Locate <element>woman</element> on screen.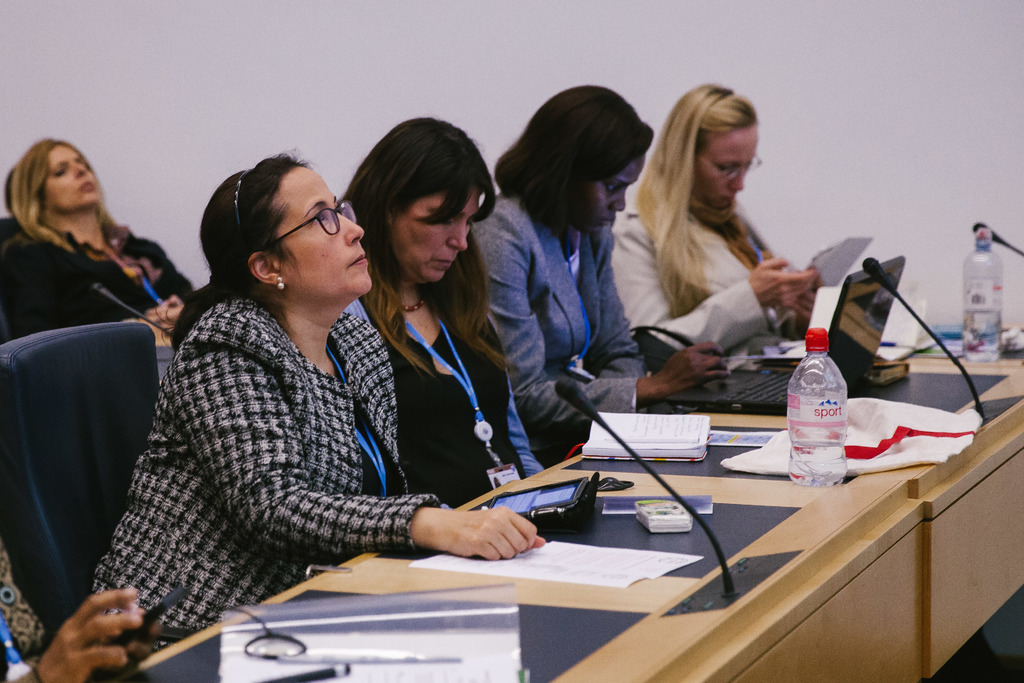
On screen at {"x1": 0, "y1": 139, "x2": 196, "y2": 330}.
